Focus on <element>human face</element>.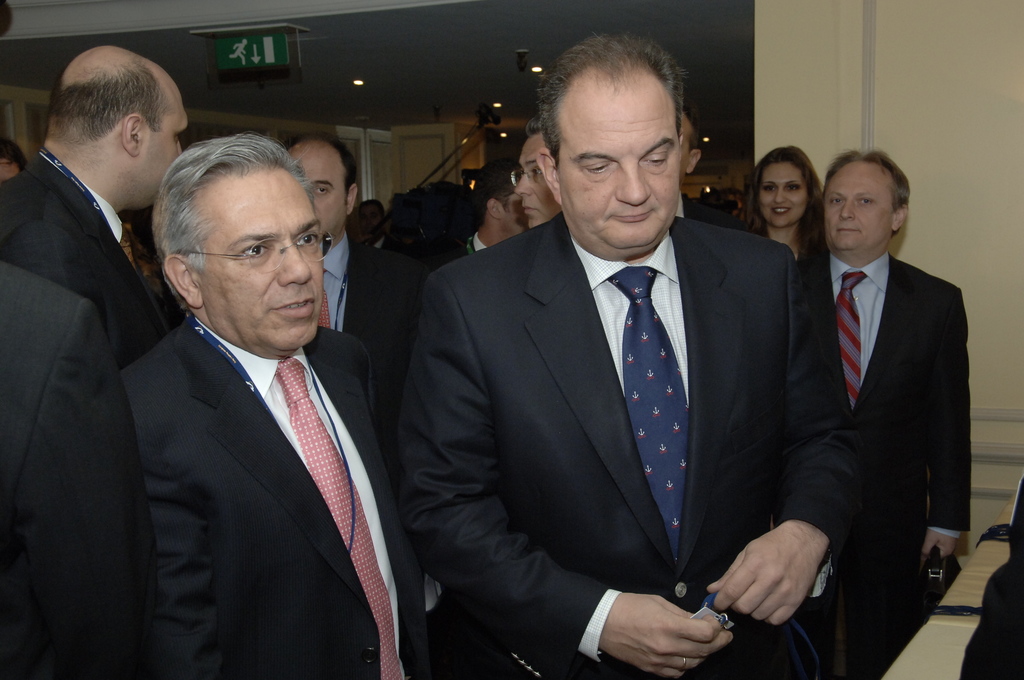
Focused at left=193, top=174, right=323, bottom=350.
